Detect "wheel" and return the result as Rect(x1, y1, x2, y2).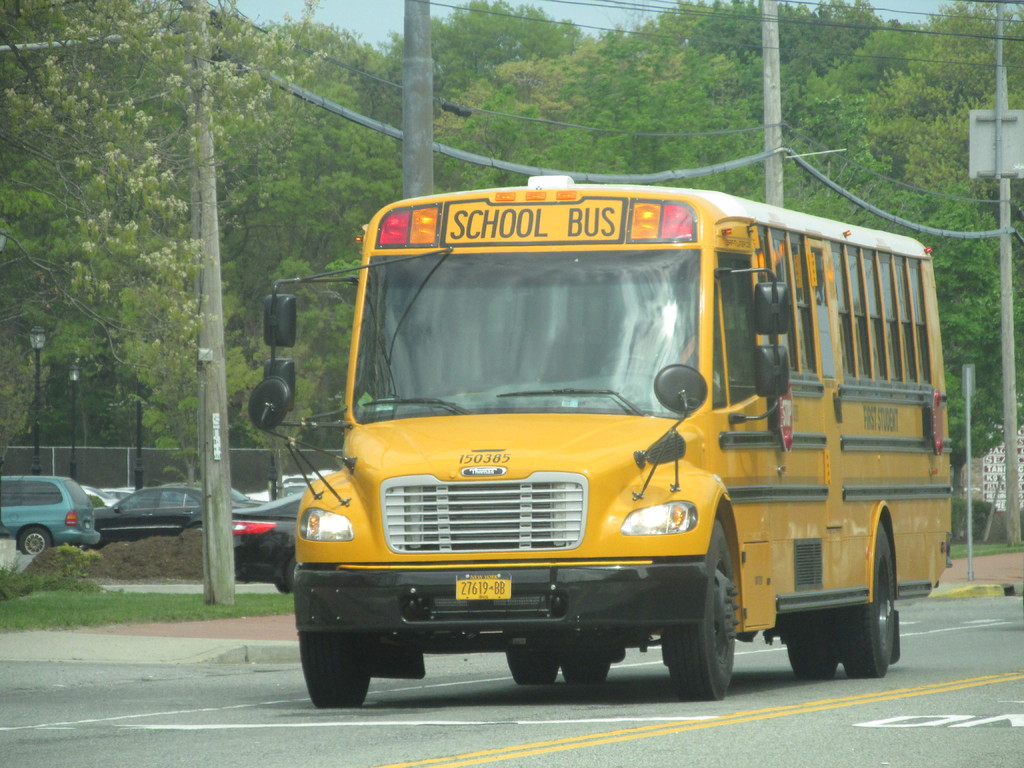
Rect(599, 353, 659, 377).
